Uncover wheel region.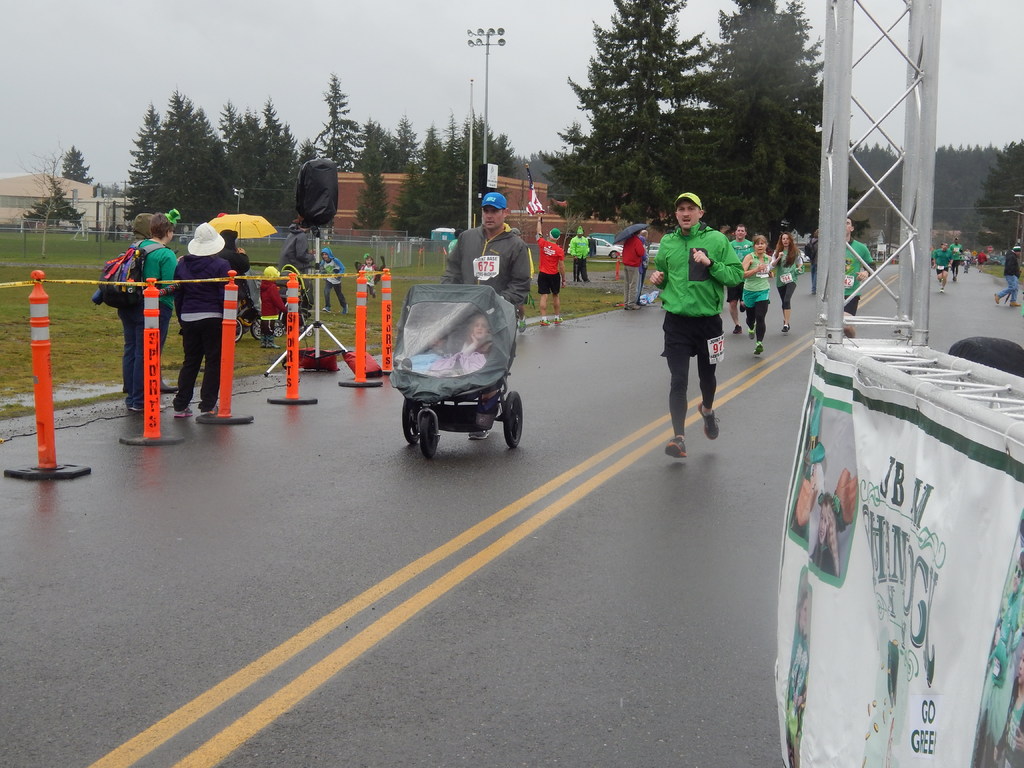
Uncovered: {"left": 419, "top": 412, "right": 443, "bottom": 463}.
